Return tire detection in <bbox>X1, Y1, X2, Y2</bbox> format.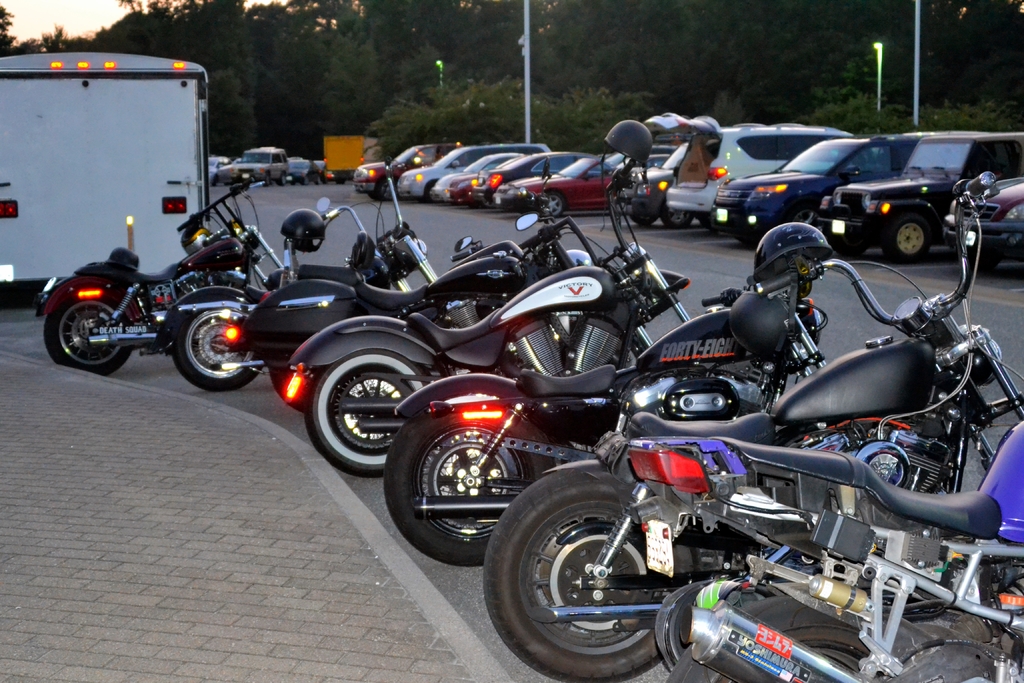
<bbox>882, 215, 933, 265</bbox>.
